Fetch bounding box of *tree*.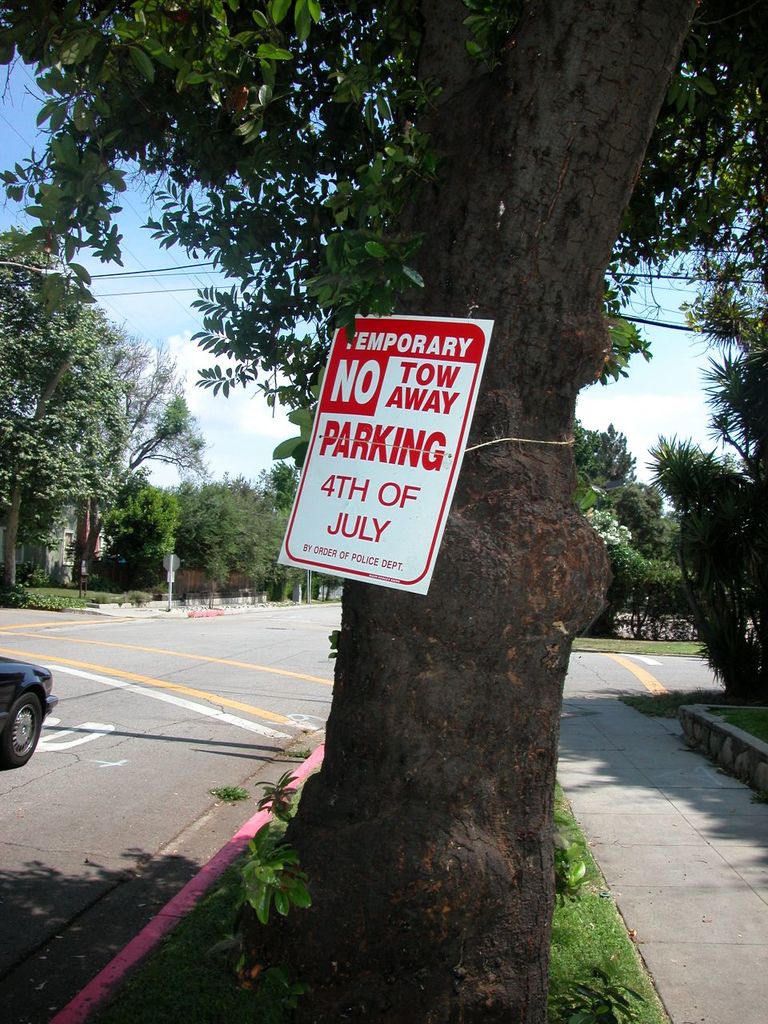
Bbox: {"x1": 266, "y1": 459, "x2": 299, "y2": 521}.
